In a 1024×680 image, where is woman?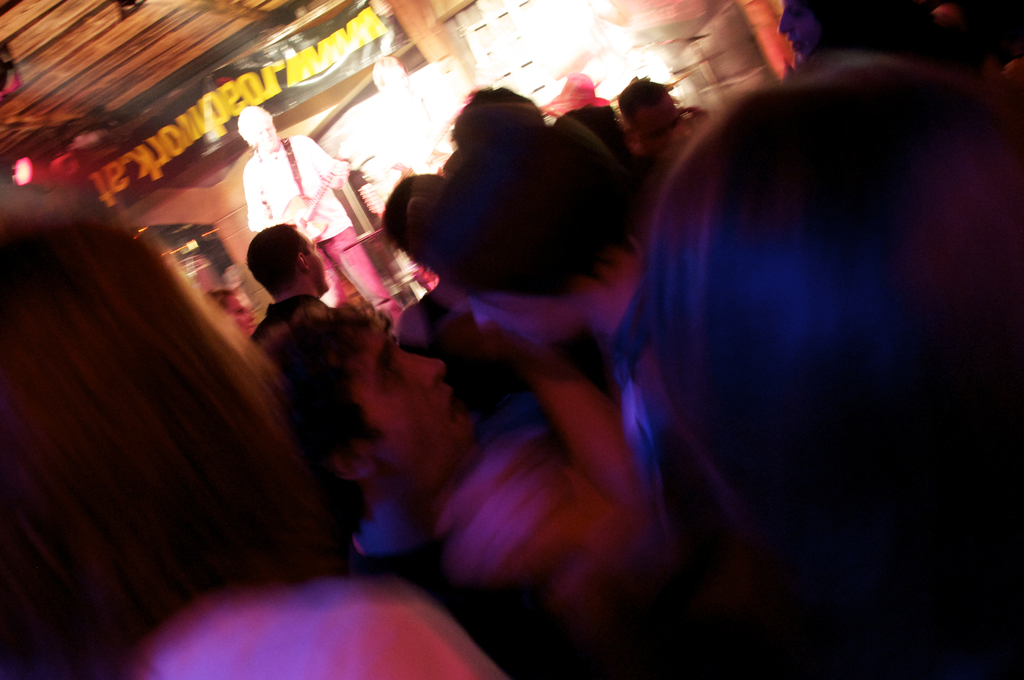
Rect(785, 0, 932, 66).
